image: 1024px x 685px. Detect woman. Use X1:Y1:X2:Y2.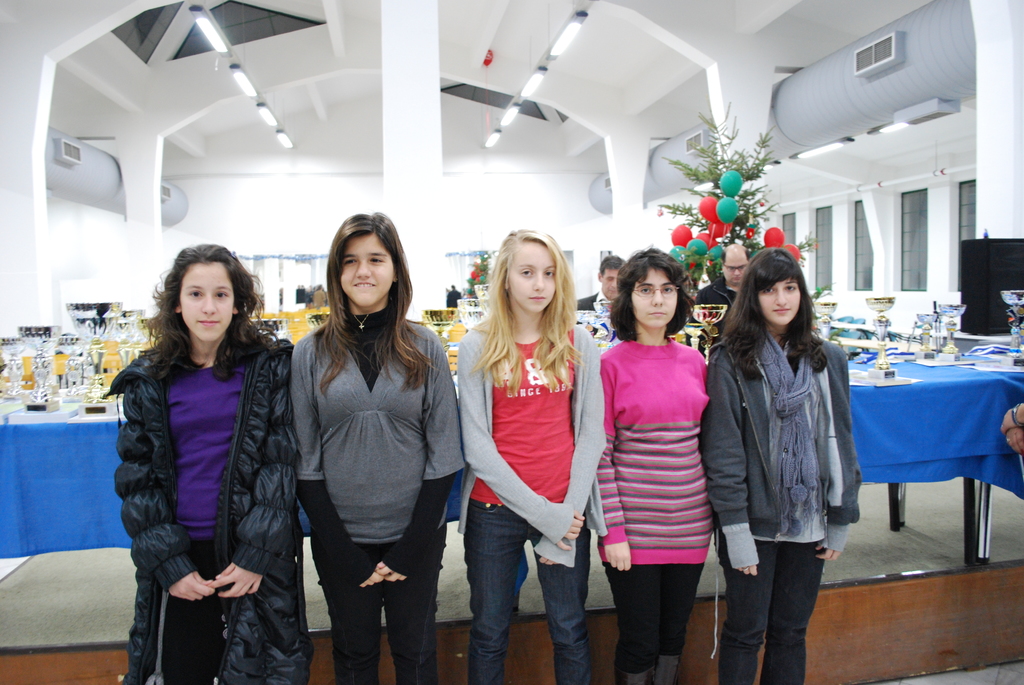
467:225:613:684.
